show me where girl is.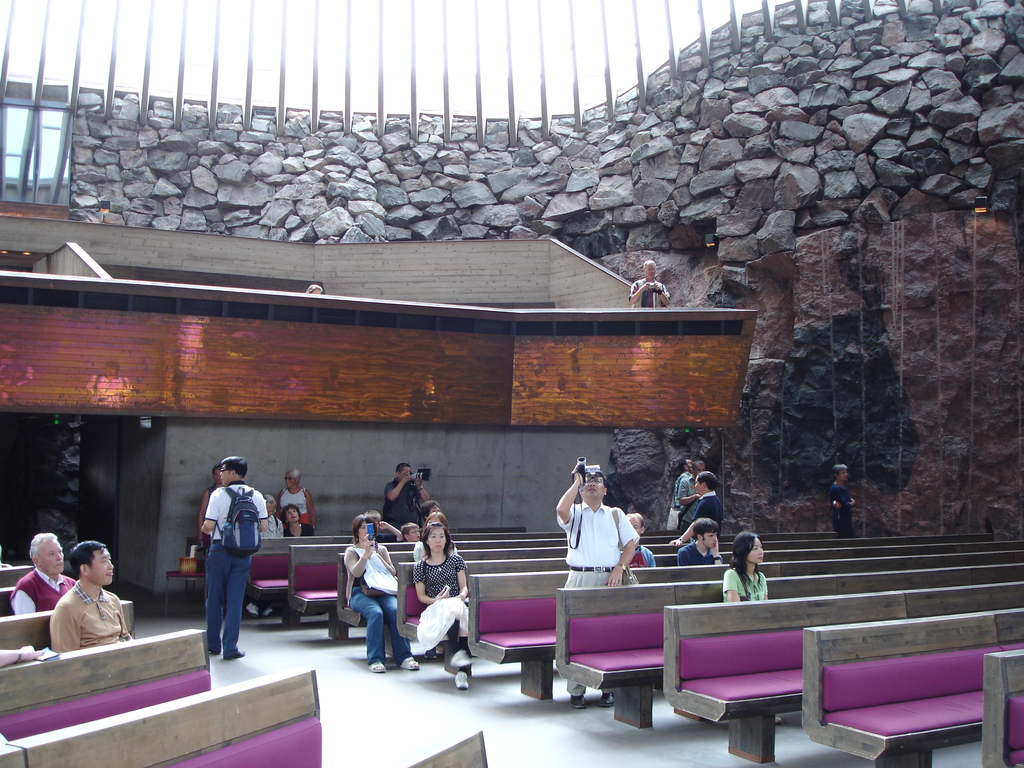
girl is at crop(419, 524, 468, 688).
